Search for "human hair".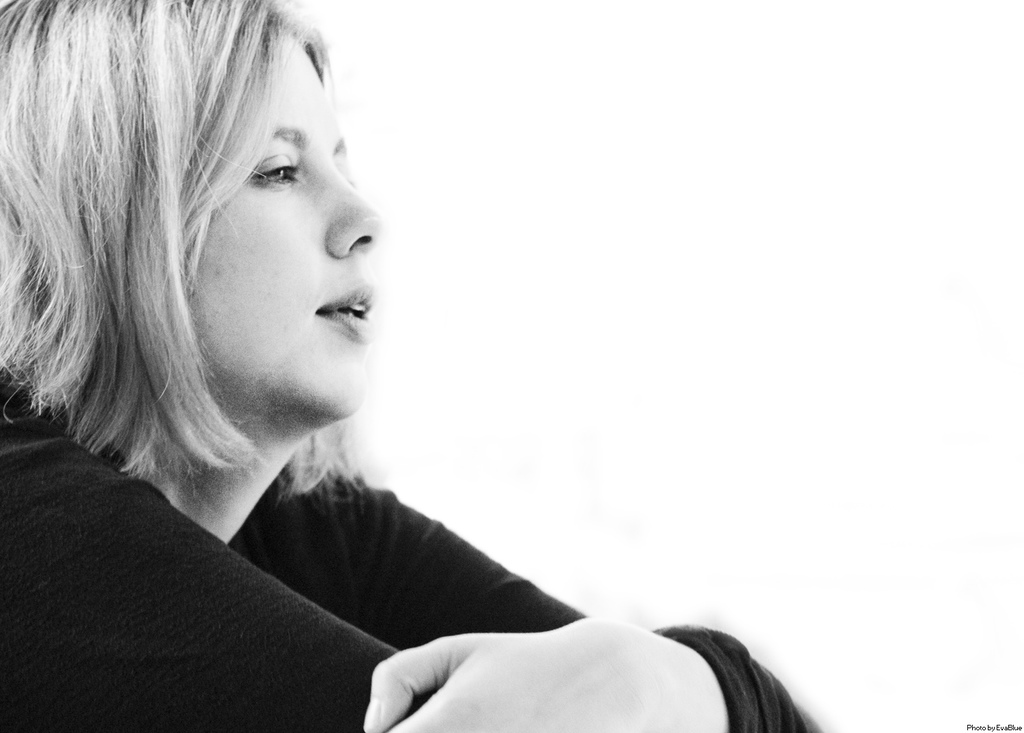
Found at bbox(7, 0, 392, 506).
